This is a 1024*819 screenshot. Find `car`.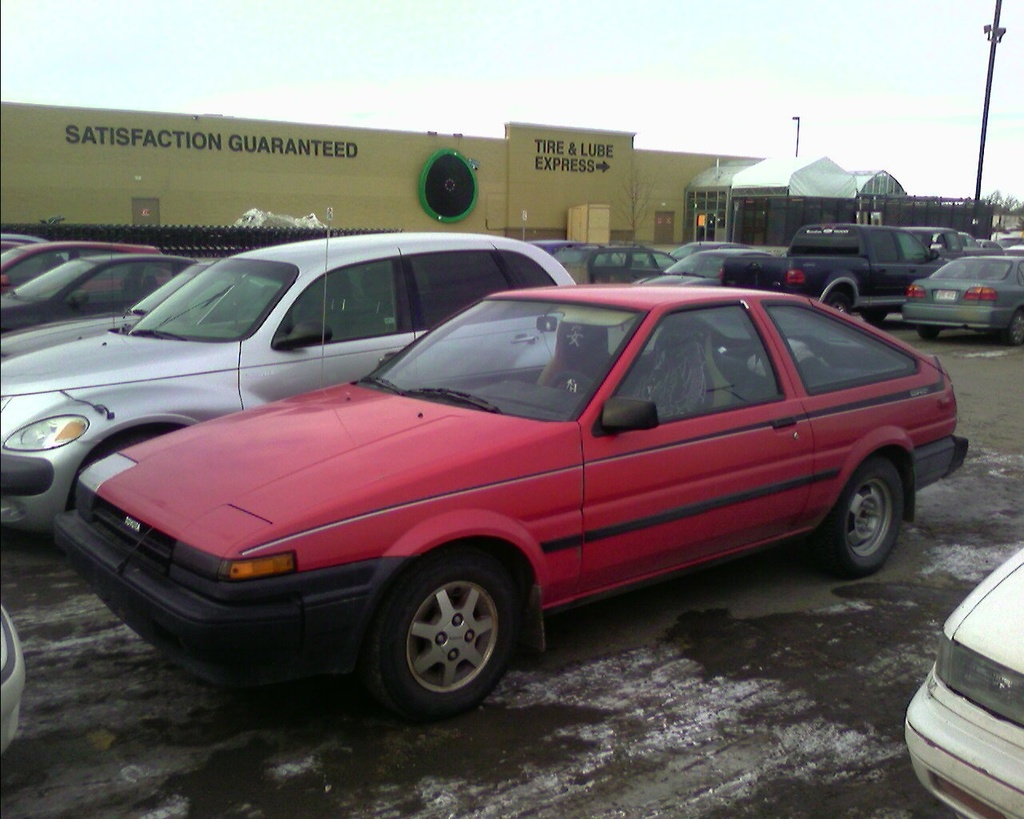
Bounding box: x1=646 y1=237 x2=786 y2=294.
